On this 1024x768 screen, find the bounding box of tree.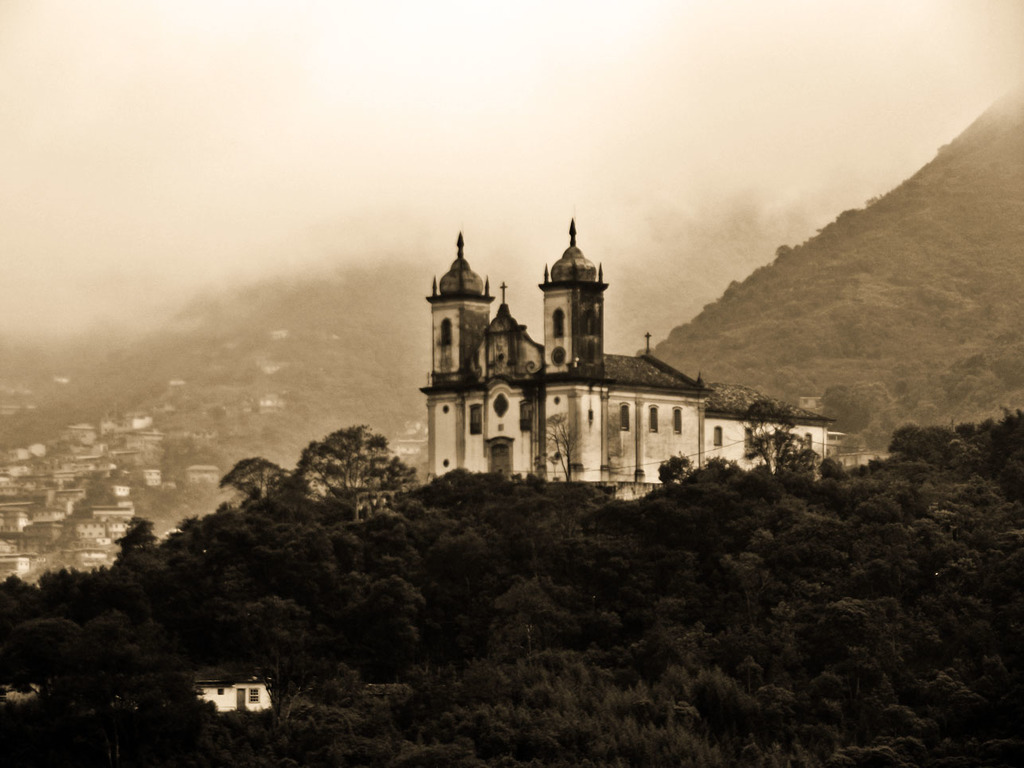
Bounding box: locate(635, 472, 731, 531).
